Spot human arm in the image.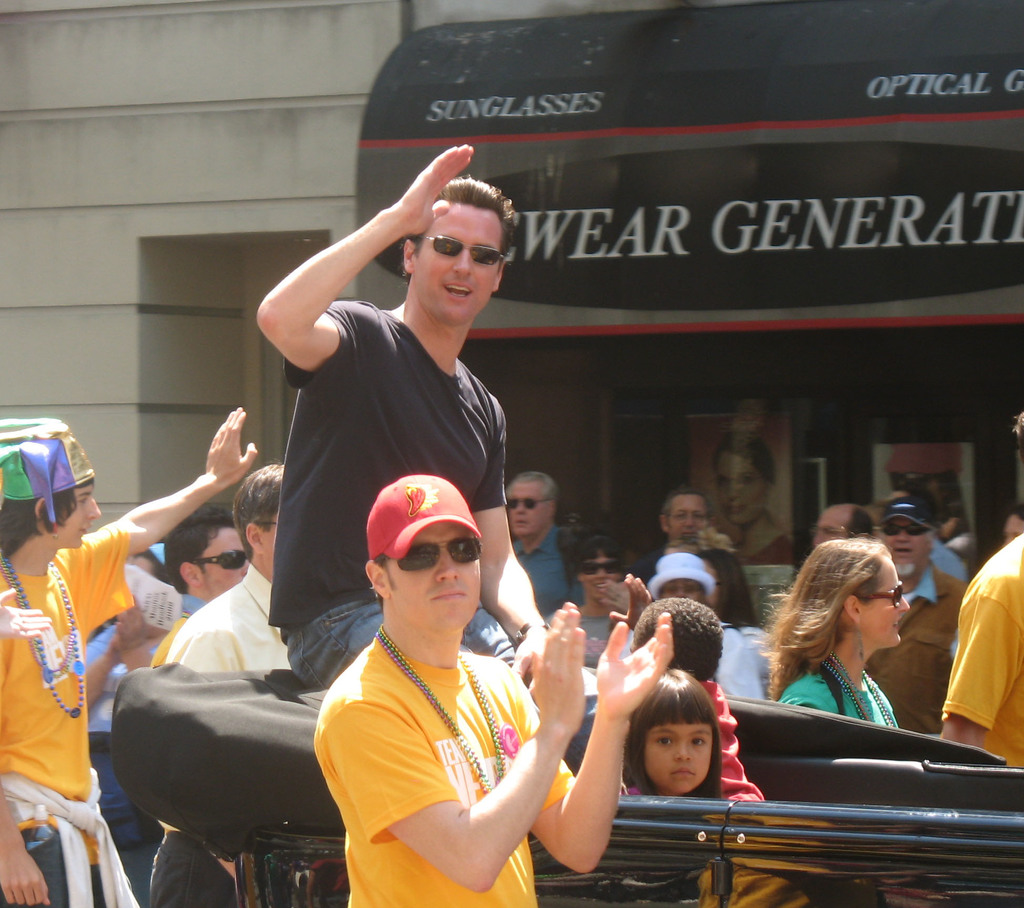
human arm found at [955, 577, 974, 658].
